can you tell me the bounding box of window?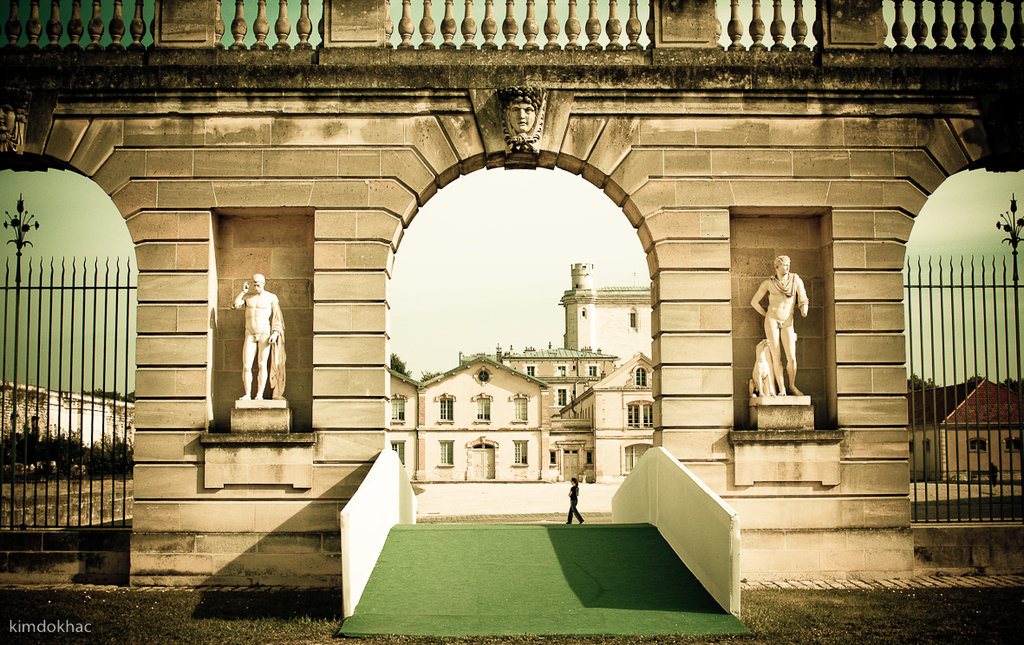
bbox(525, 366, 534, 379).
